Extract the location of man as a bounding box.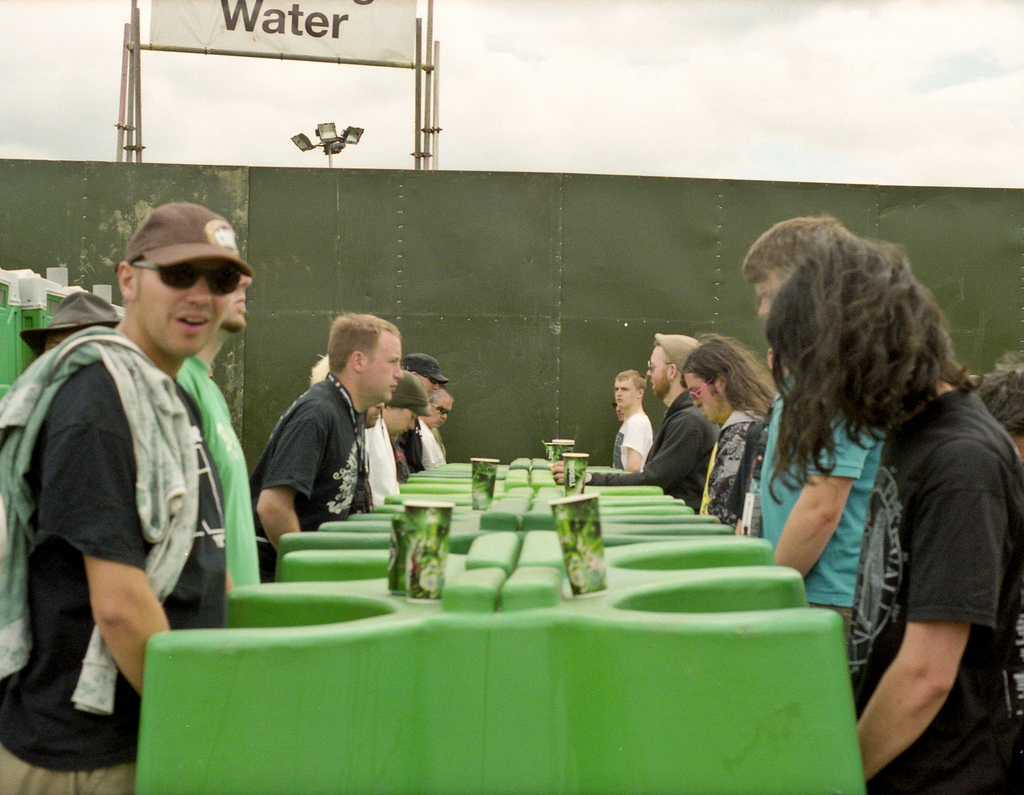
detection(20, 293, 134, 359).
